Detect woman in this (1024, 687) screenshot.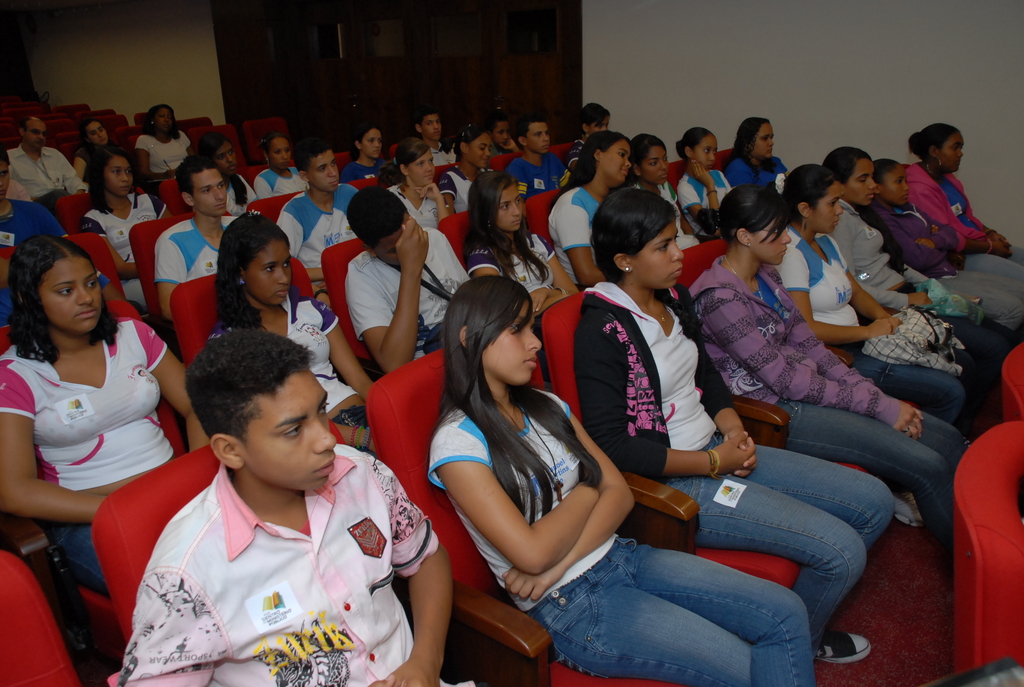
Detection: [735,109,794,193].
